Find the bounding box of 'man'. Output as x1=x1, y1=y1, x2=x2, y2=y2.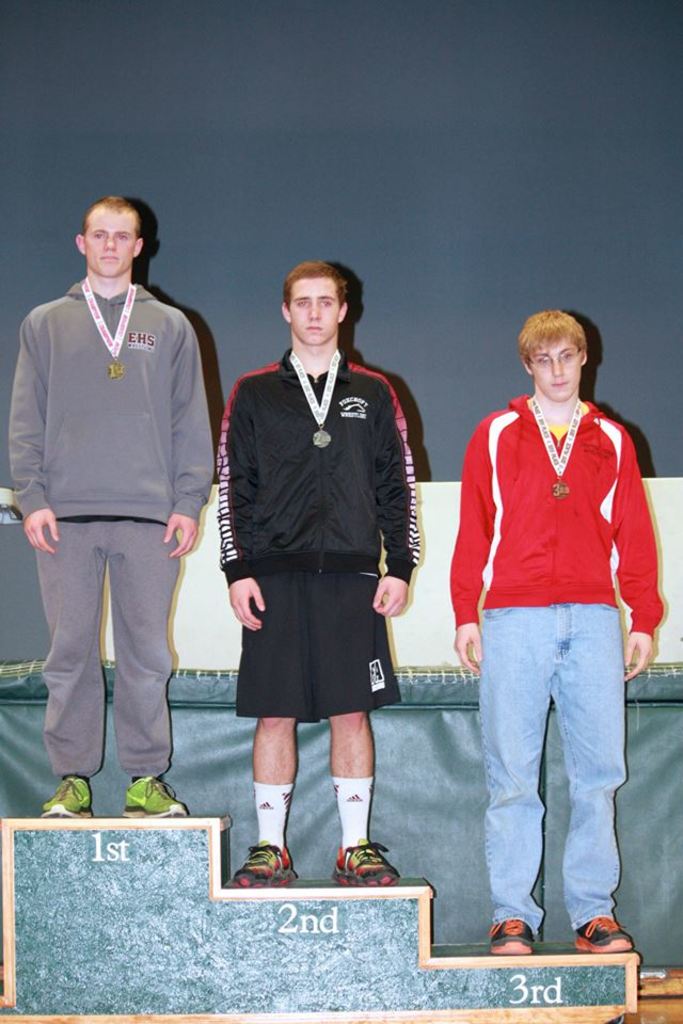
x1=217, y1=262, x2=423, y2=884.
